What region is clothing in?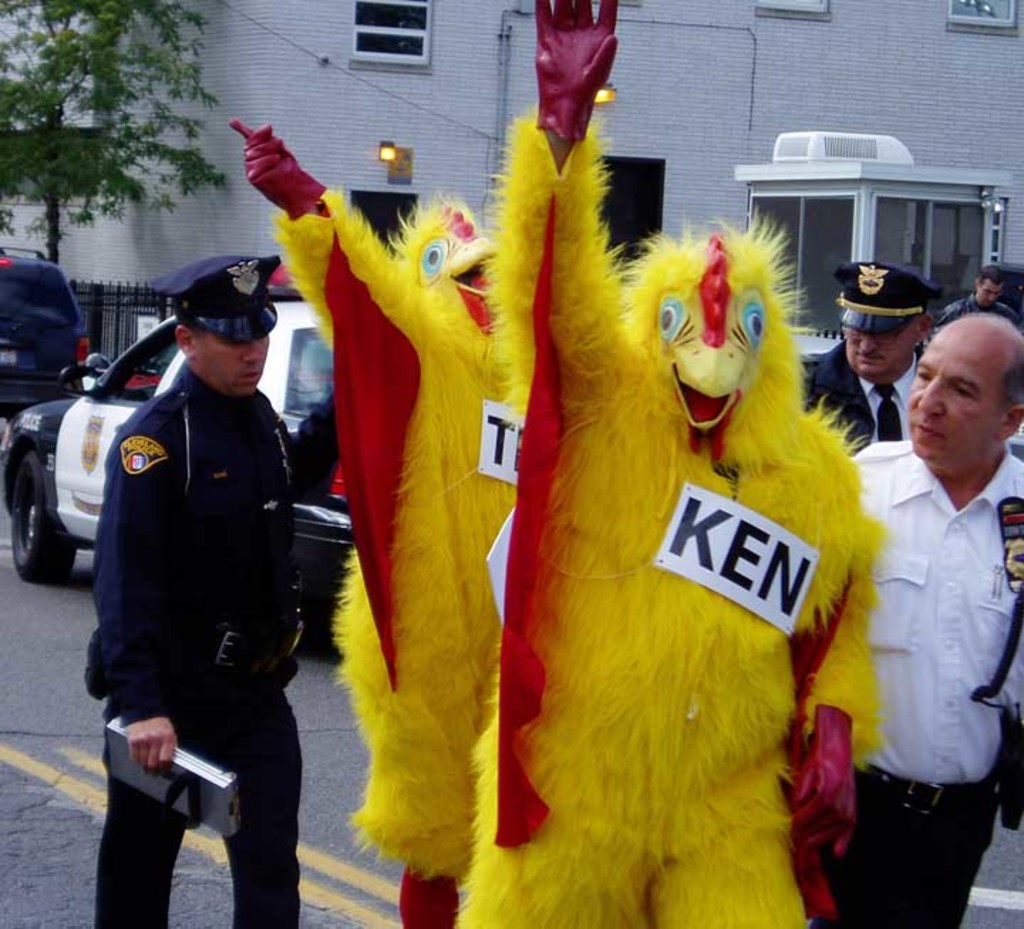
Rect(855, 350, 1015, 868).
